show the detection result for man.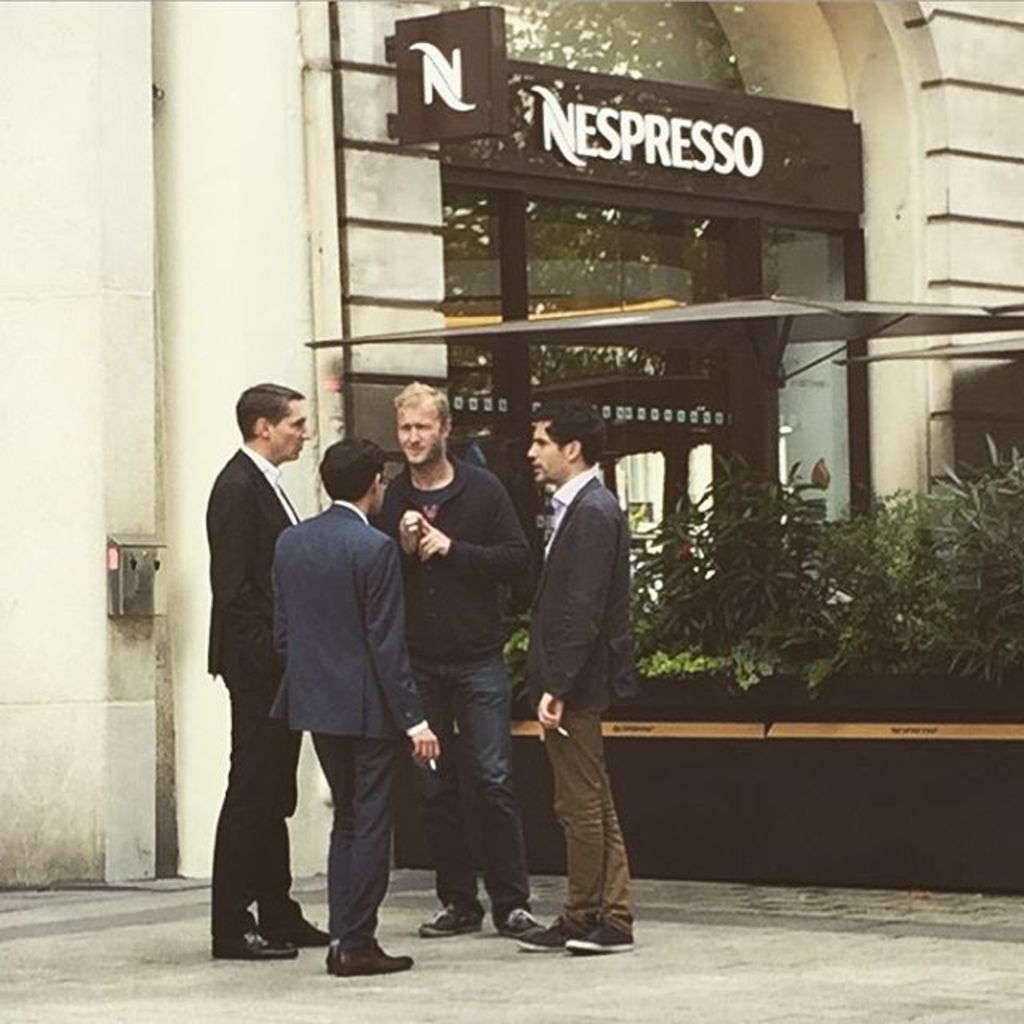
pyautogui.locateOnScreen(373, 379, 554, 942).
